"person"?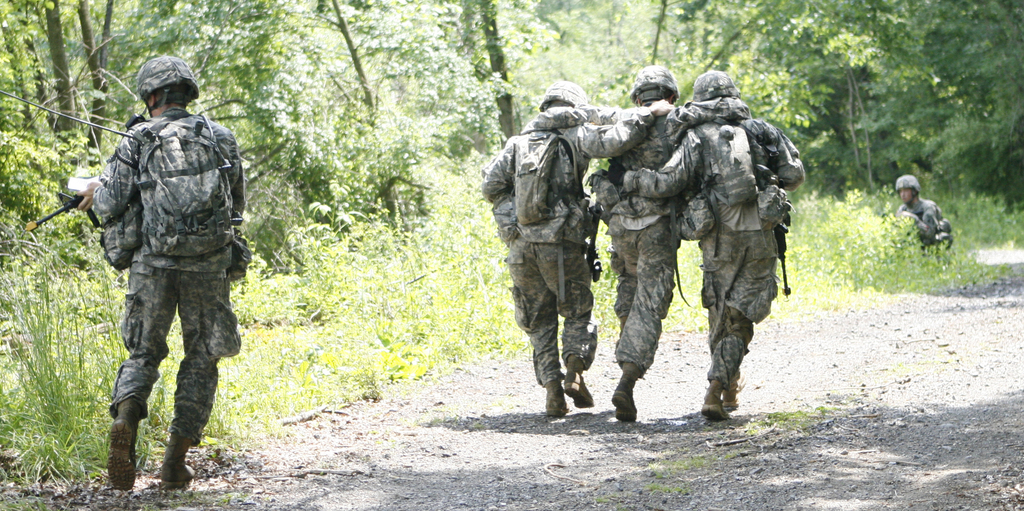
{"x1": 481, "y1": 77, "x2": 675, "y2": 416}
